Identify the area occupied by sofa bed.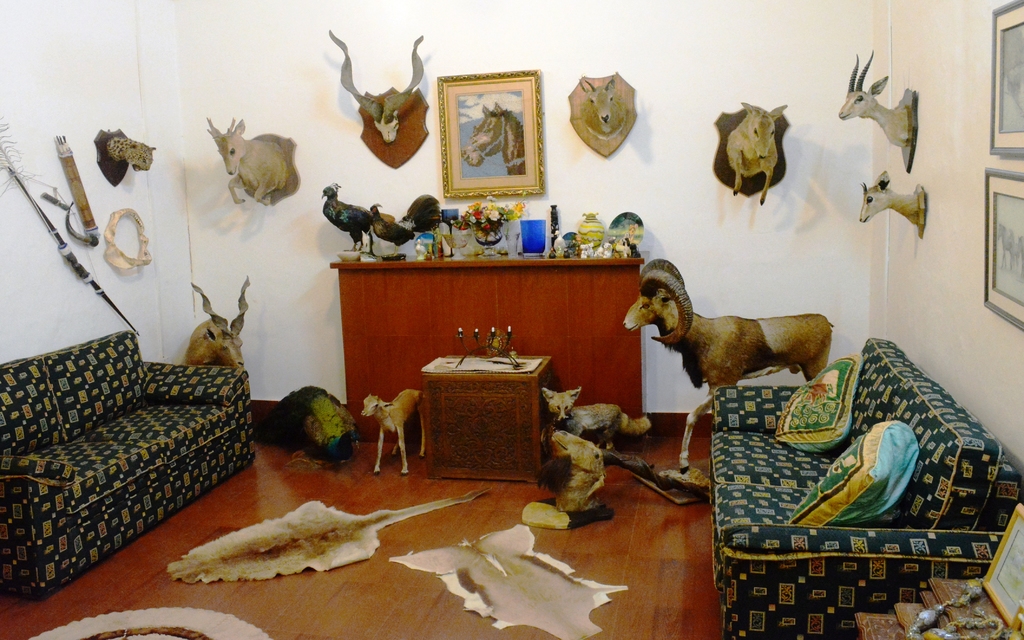
Area: <bbox>1, 333, 259, 603</bbox>.
